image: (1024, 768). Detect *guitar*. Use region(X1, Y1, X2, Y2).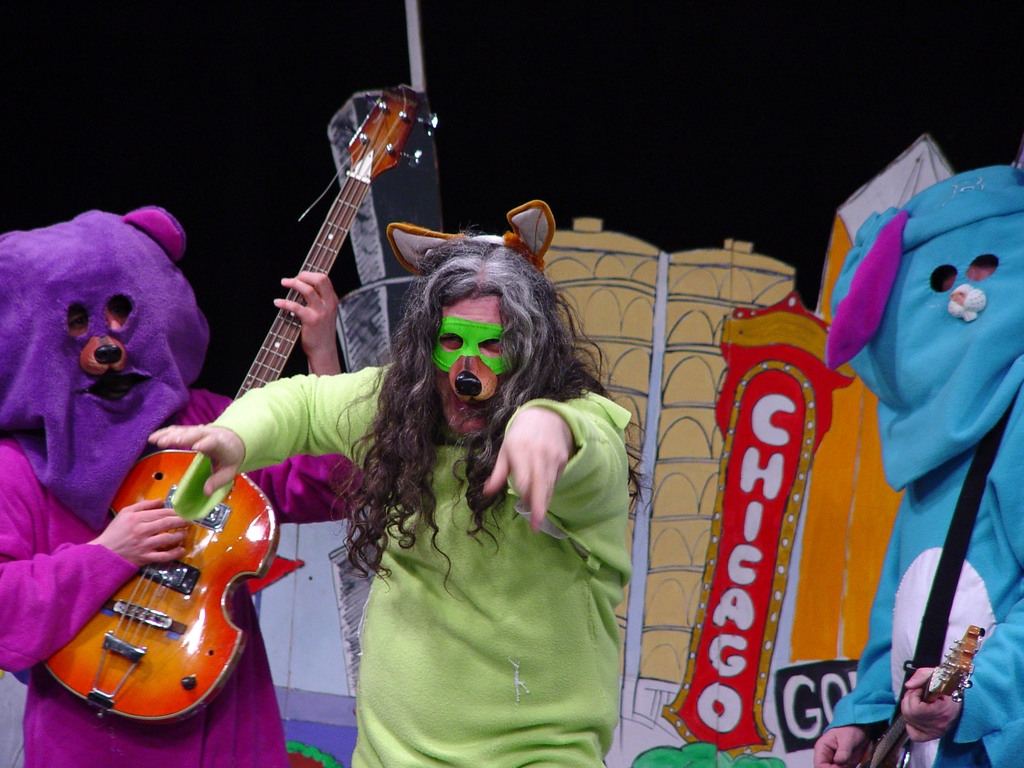
region(38, 76, 438, 732).
